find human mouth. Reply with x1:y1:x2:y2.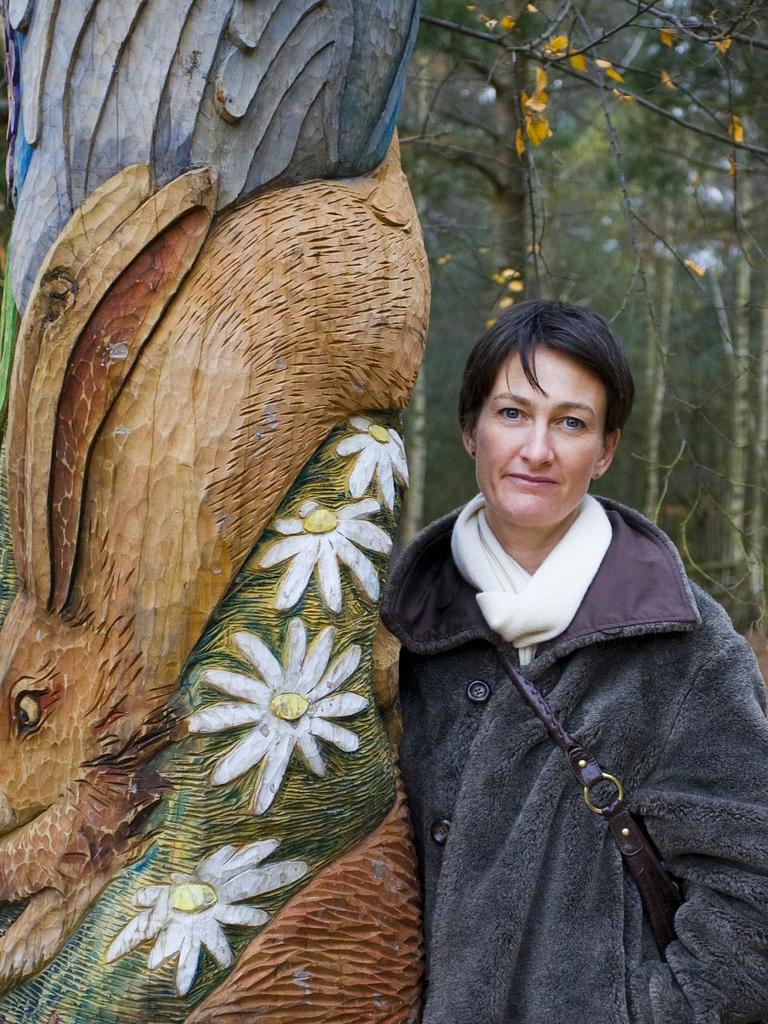
502:468:562:493.
